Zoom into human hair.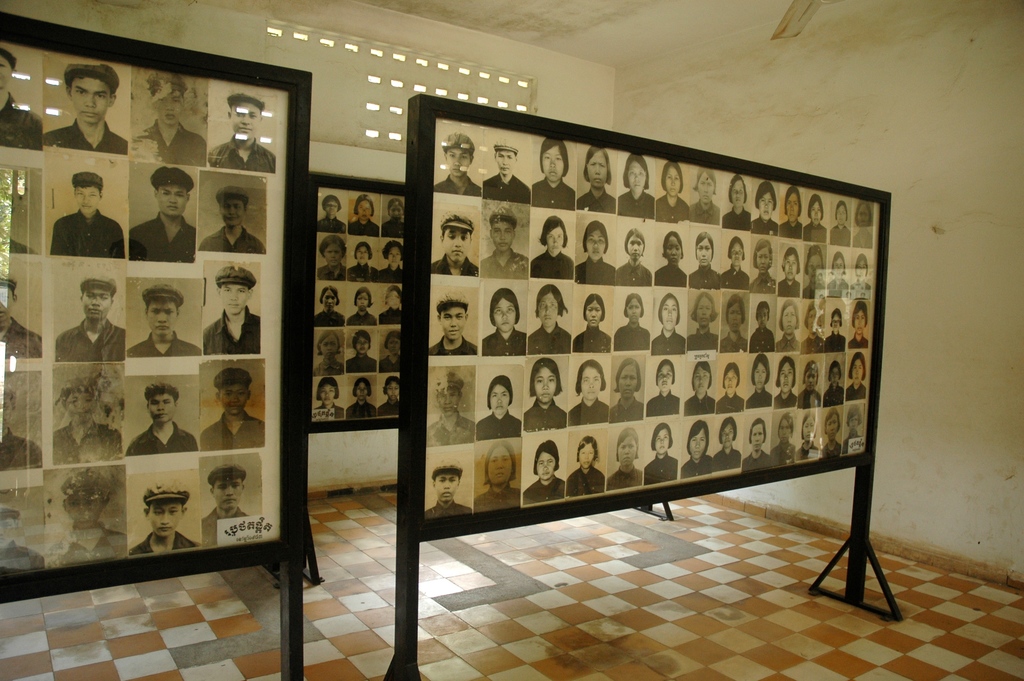
Zoom target: select_region(380, 285, 403, 304).
